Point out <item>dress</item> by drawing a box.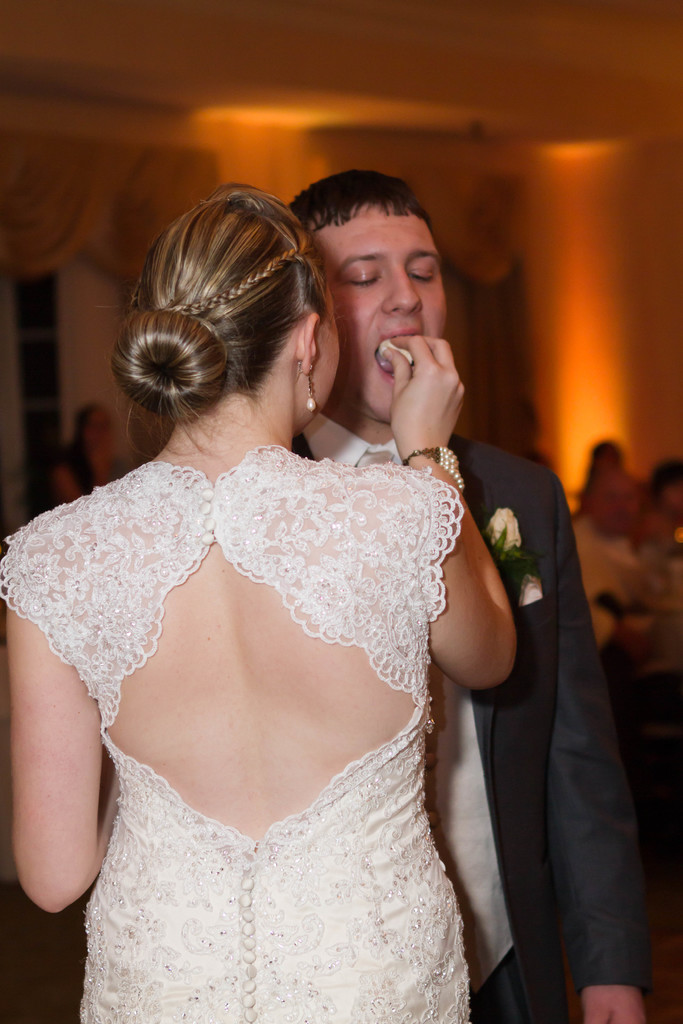
x1=0, y1=442, x2=468, y2=1023.
